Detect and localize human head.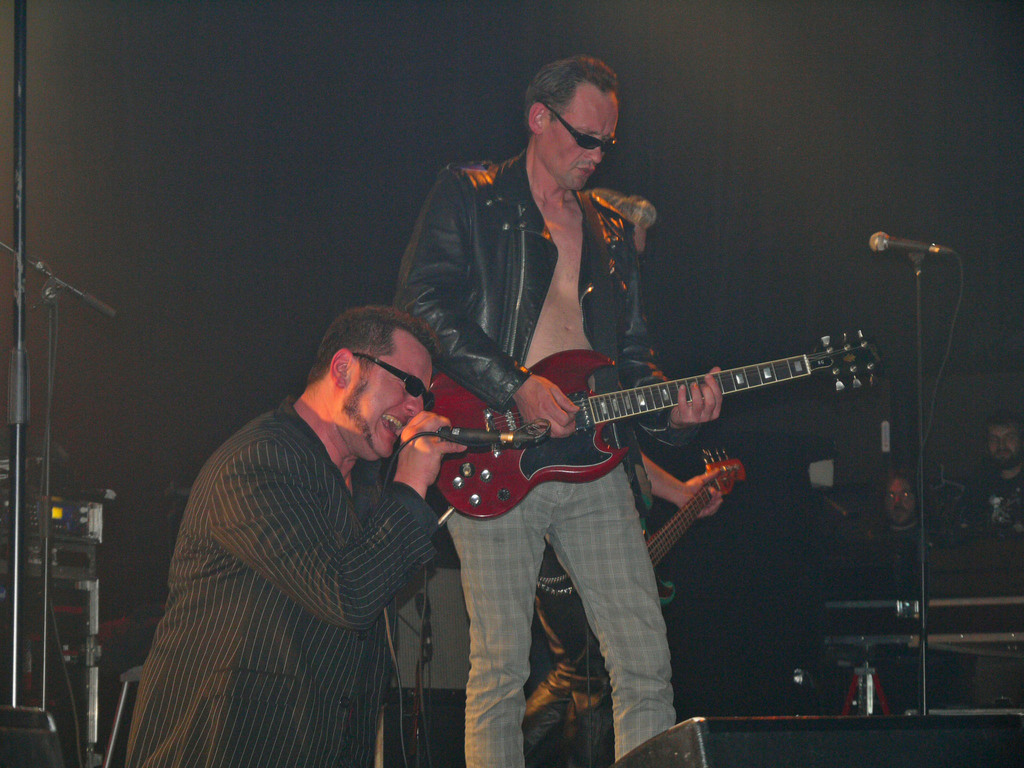
Localized at <box>988,410,1023,470</box>.
